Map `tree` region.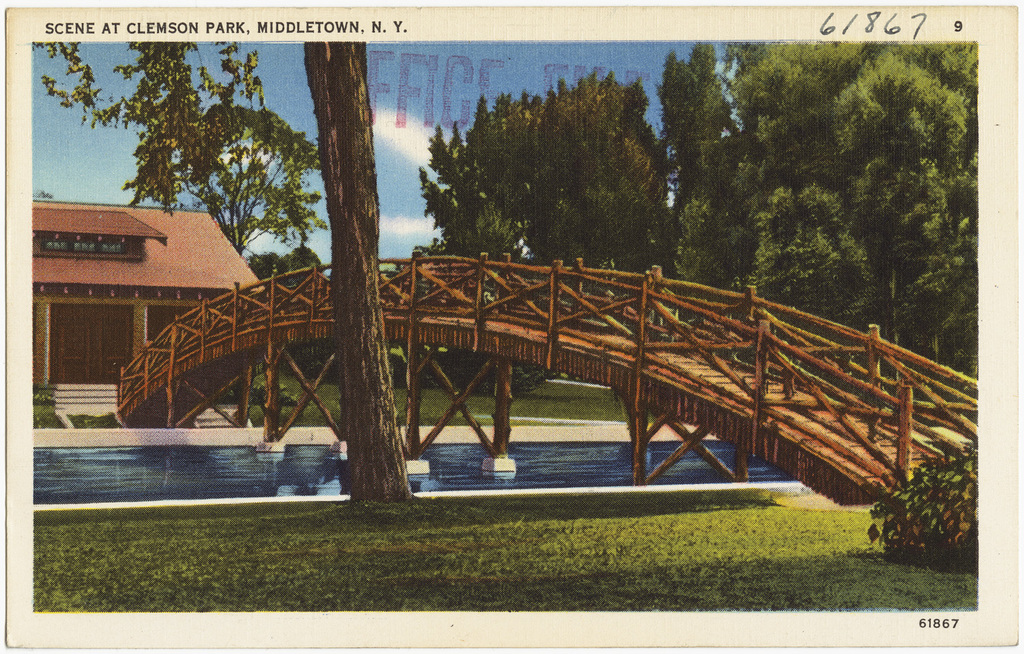
Mapped to [31,39,272,205].
